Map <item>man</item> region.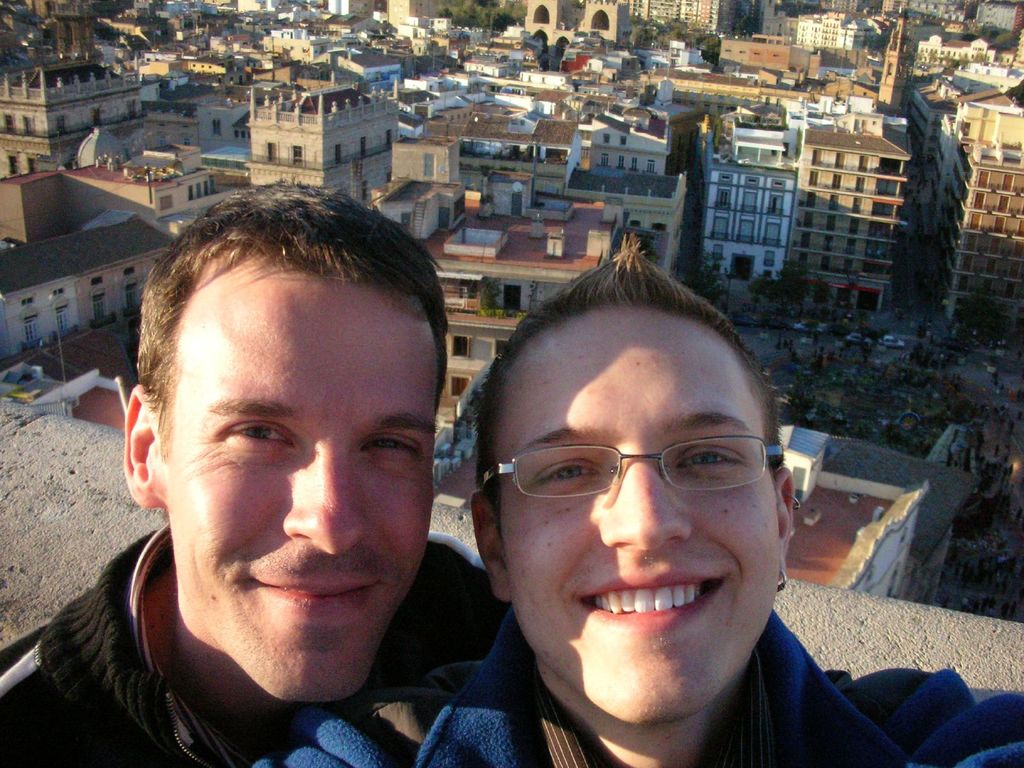
Mapped to region(26, 188, 568, 767).
